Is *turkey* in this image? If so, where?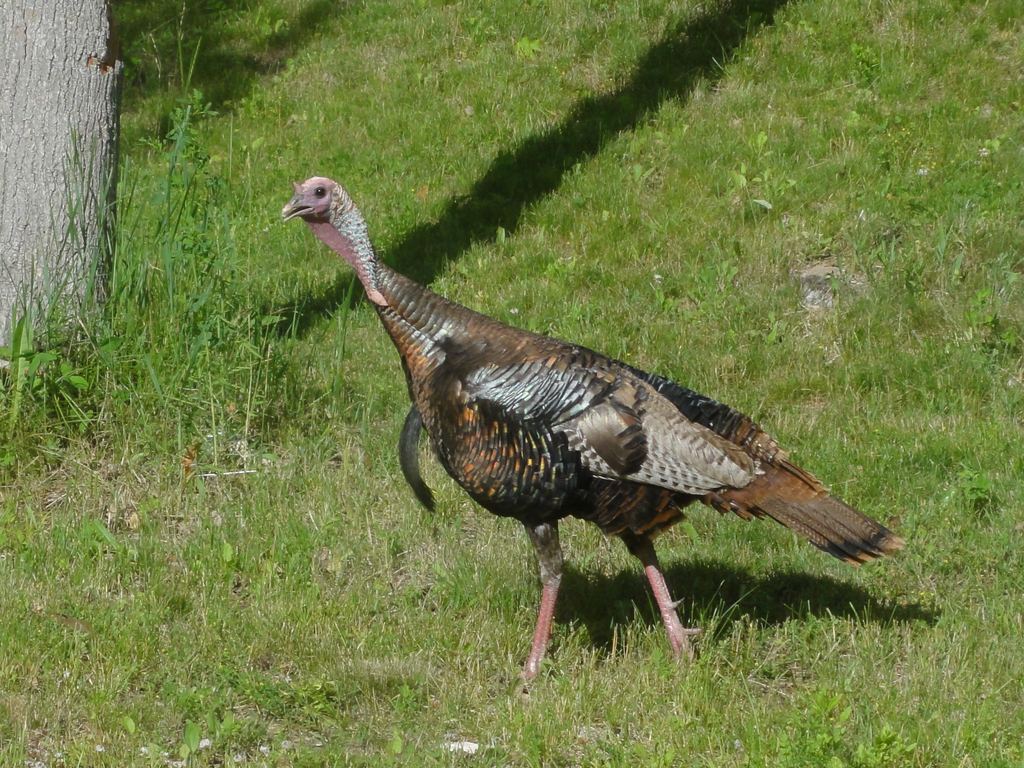
Yes, at select_region(279, 176, 906, 707).
